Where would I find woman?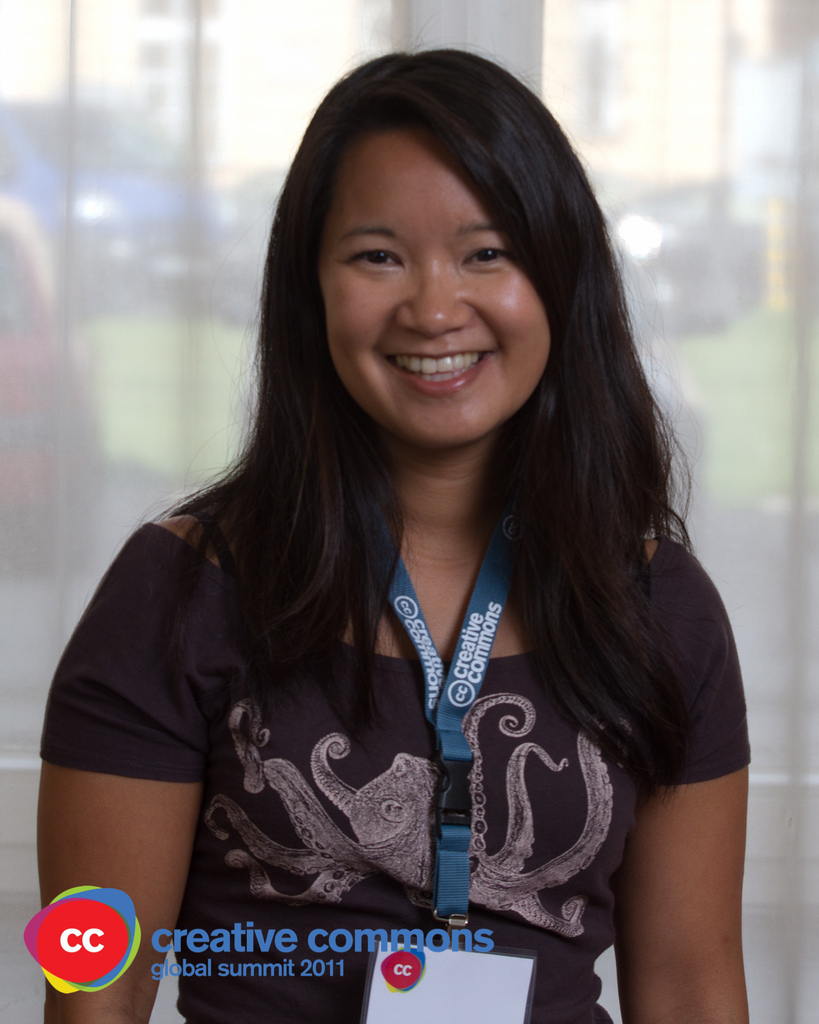
At x1=43 y1=49 x2=775 y2=986.
